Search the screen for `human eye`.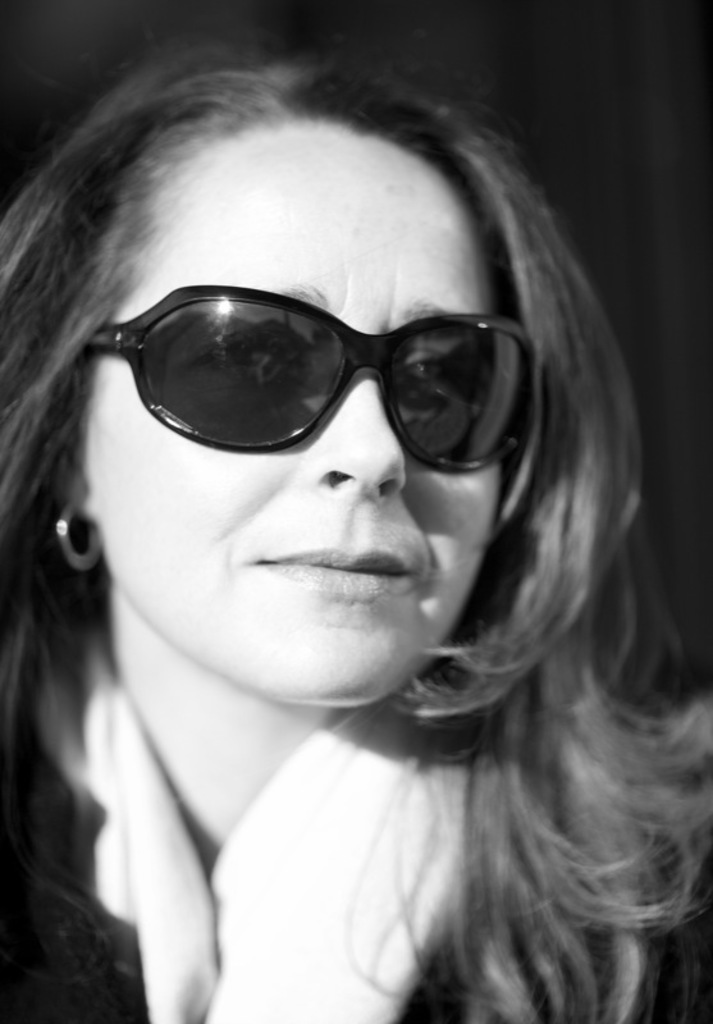
Found at <box>180,325,310,385</box>.
